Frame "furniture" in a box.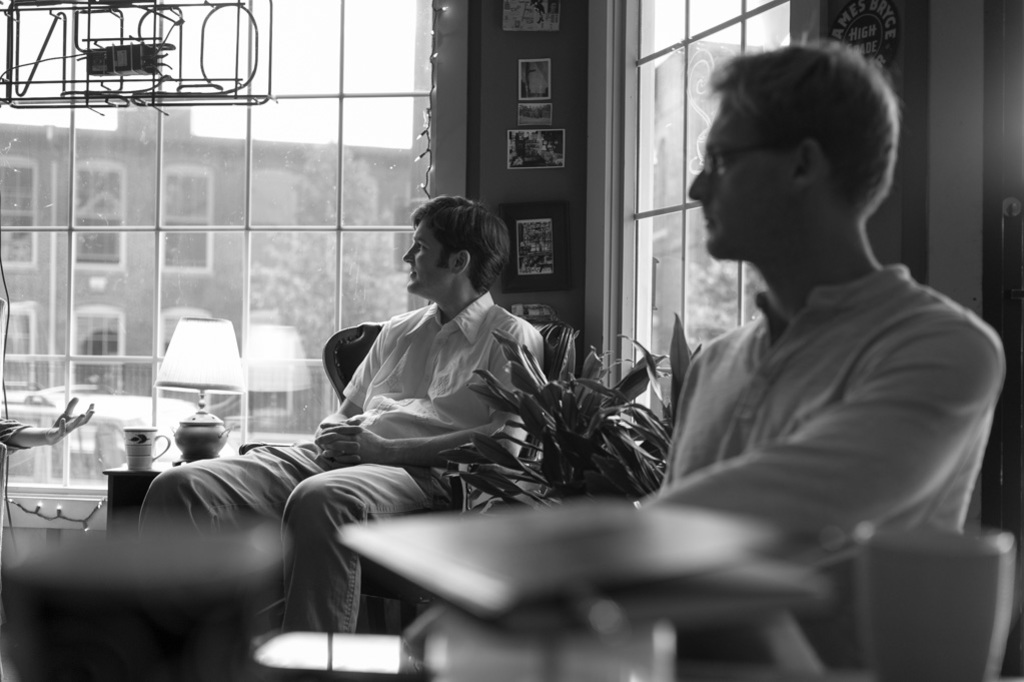
102:458:186:539.
